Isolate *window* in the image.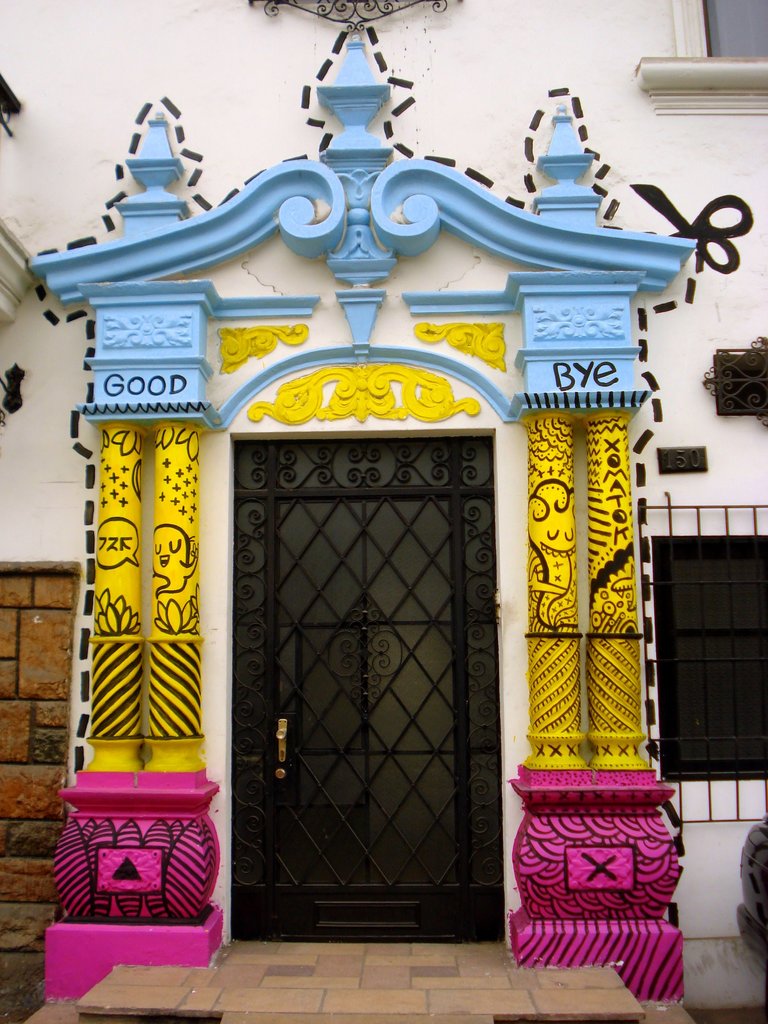
Isolated region: <box>646,535,767,797</box>.
